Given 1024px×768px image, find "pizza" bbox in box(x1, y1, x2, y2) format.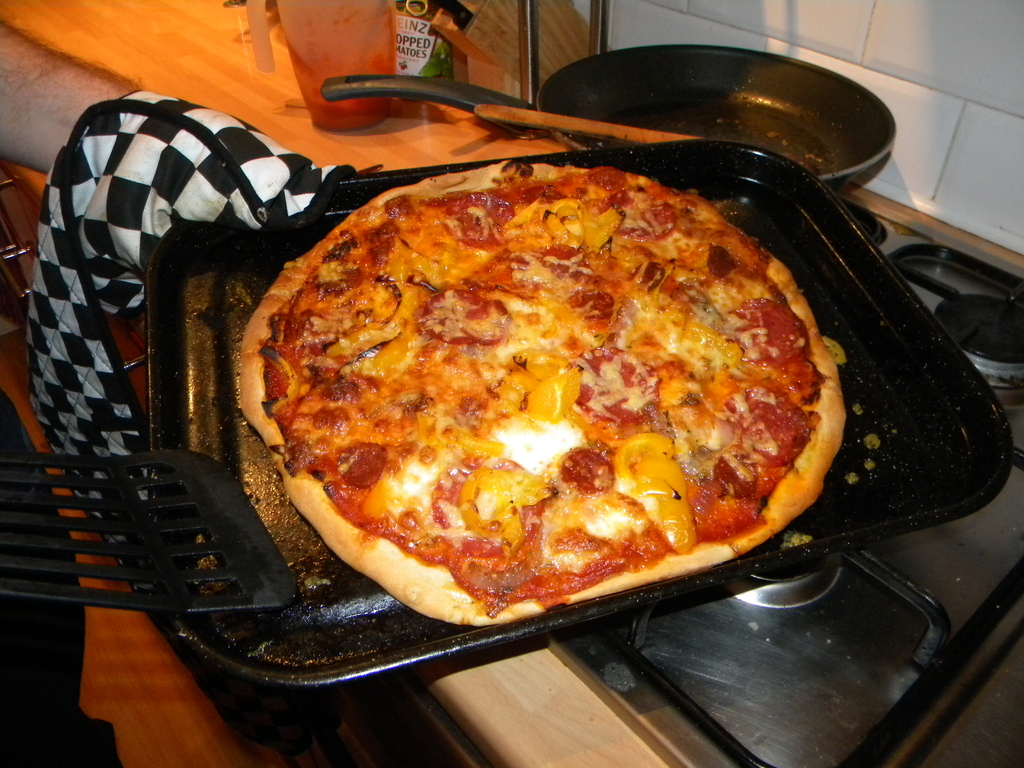
box(209, 150, 849, 639).
